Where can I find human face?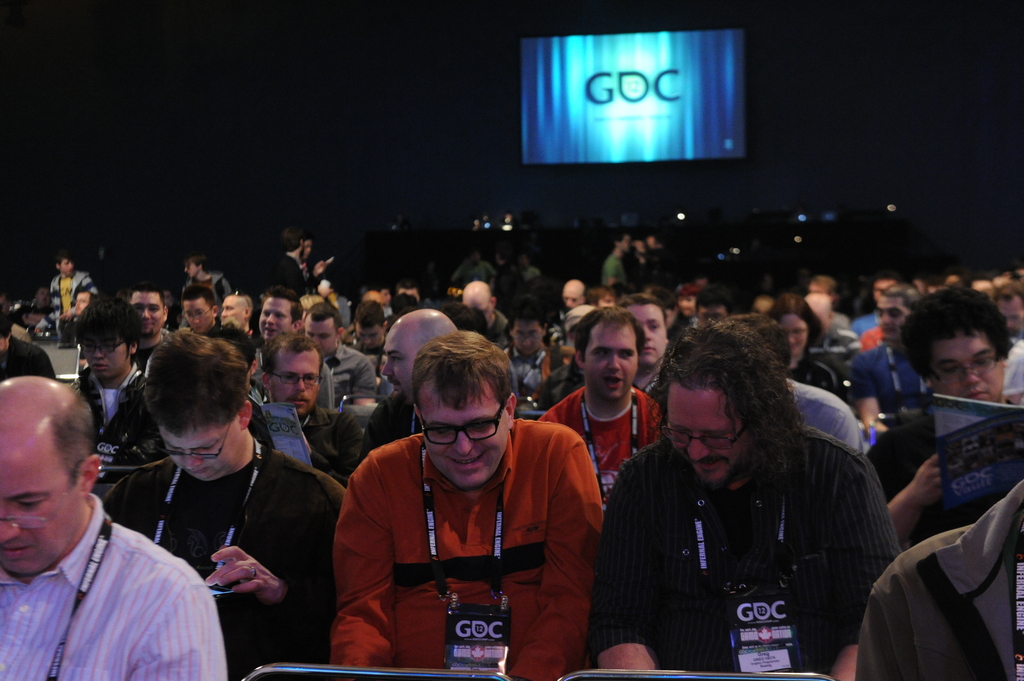
You can find it at 60, 256, 70, 276.
